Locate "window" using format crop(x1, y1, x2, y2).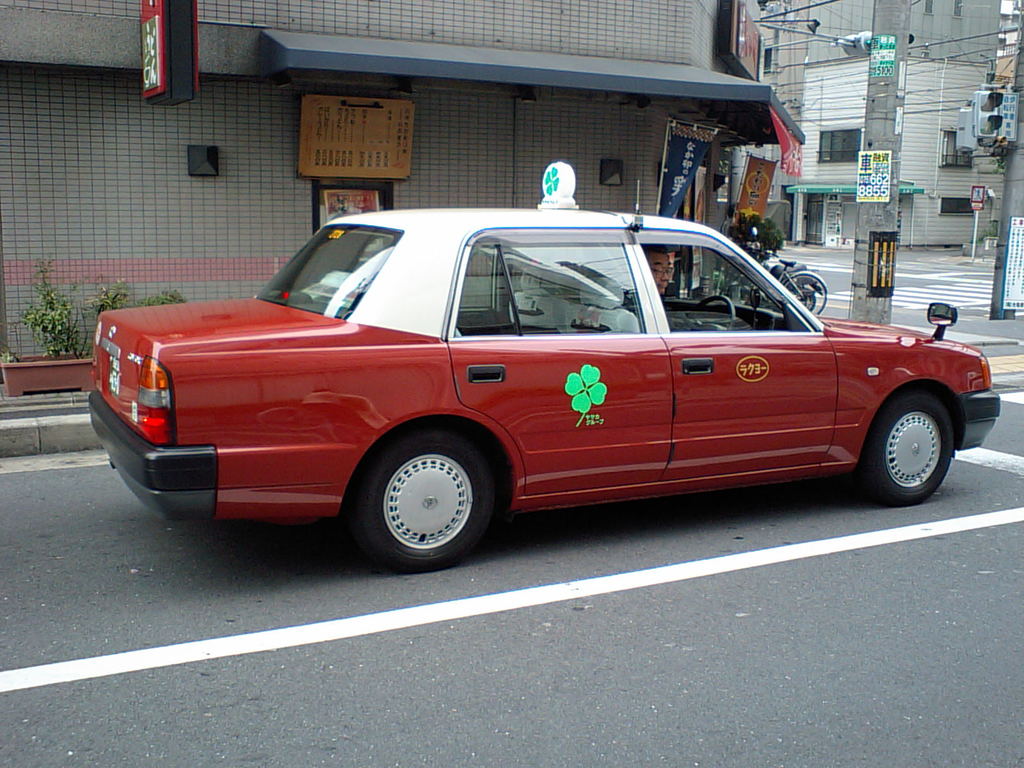
crop(931, 195, 972, 219).
